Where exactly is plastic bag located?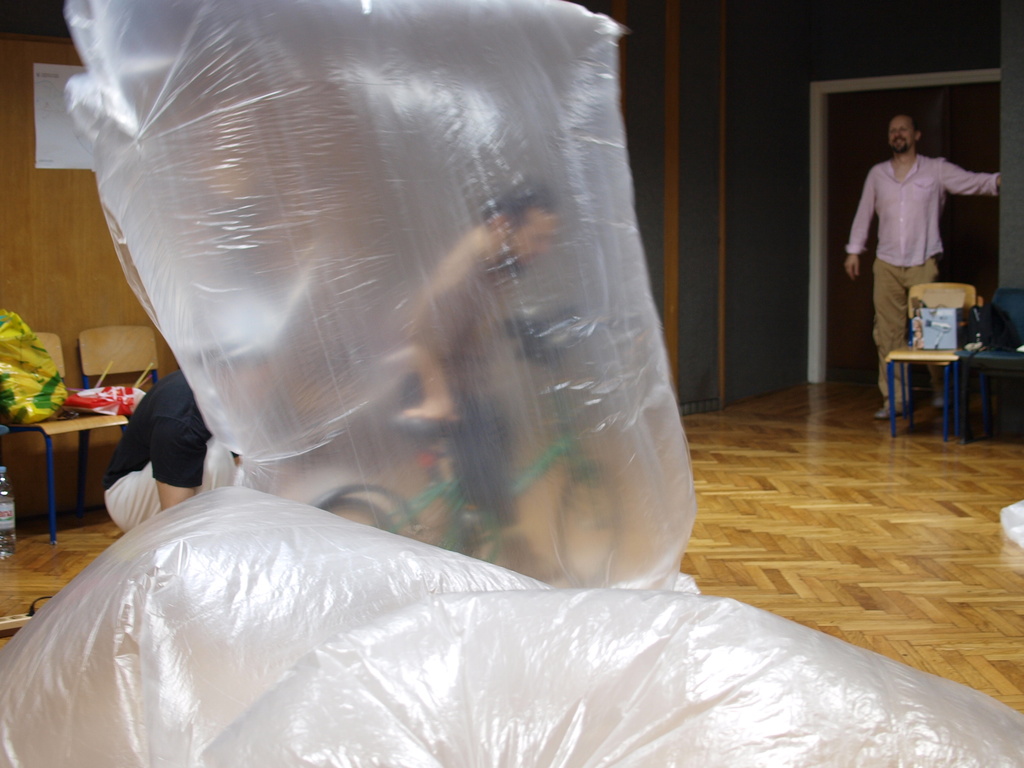
Its bounding box is BBox(0, 1, 1023, 767).
